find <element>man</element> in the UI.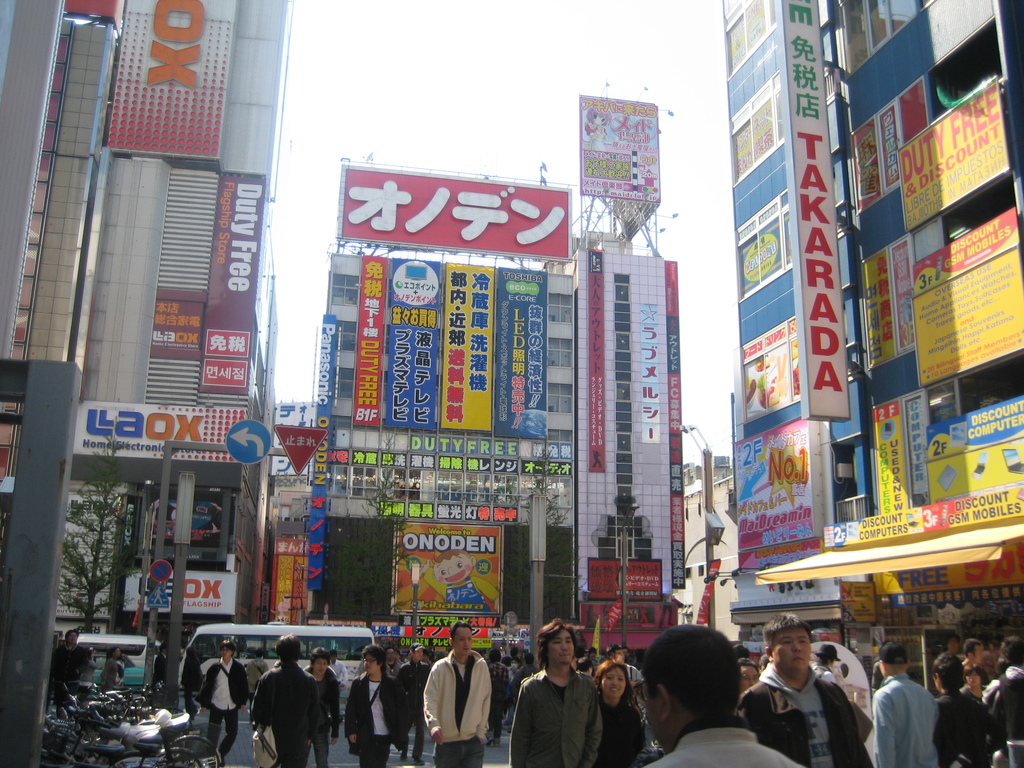
UI element at pyautogui.locateOnScreen(506, 612, 604, 767).
